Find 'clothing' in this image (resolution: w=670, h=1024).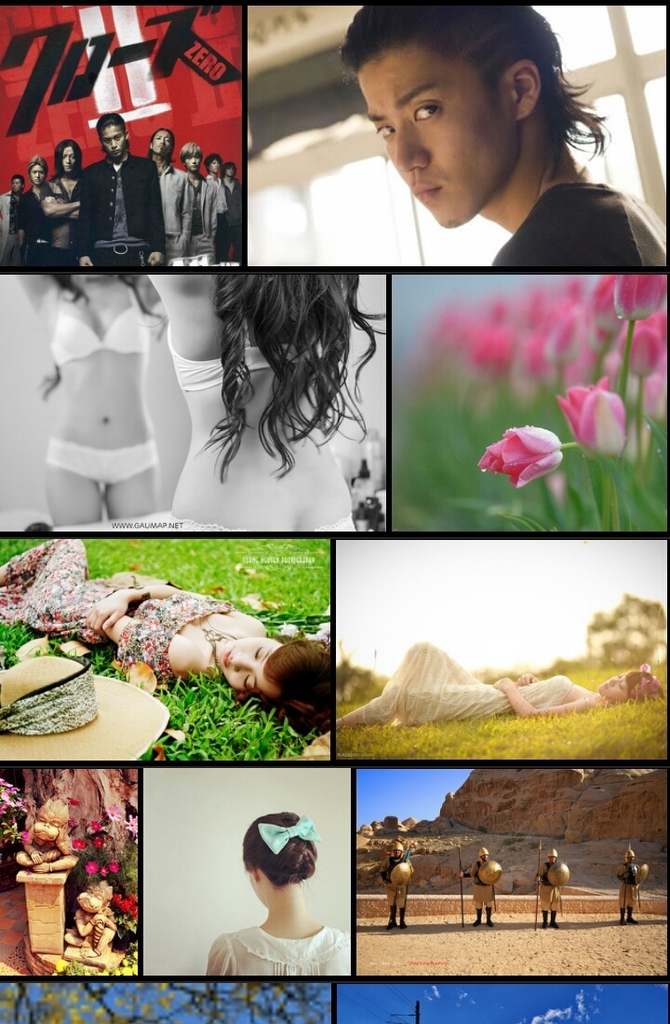
(208,927,341,985).
